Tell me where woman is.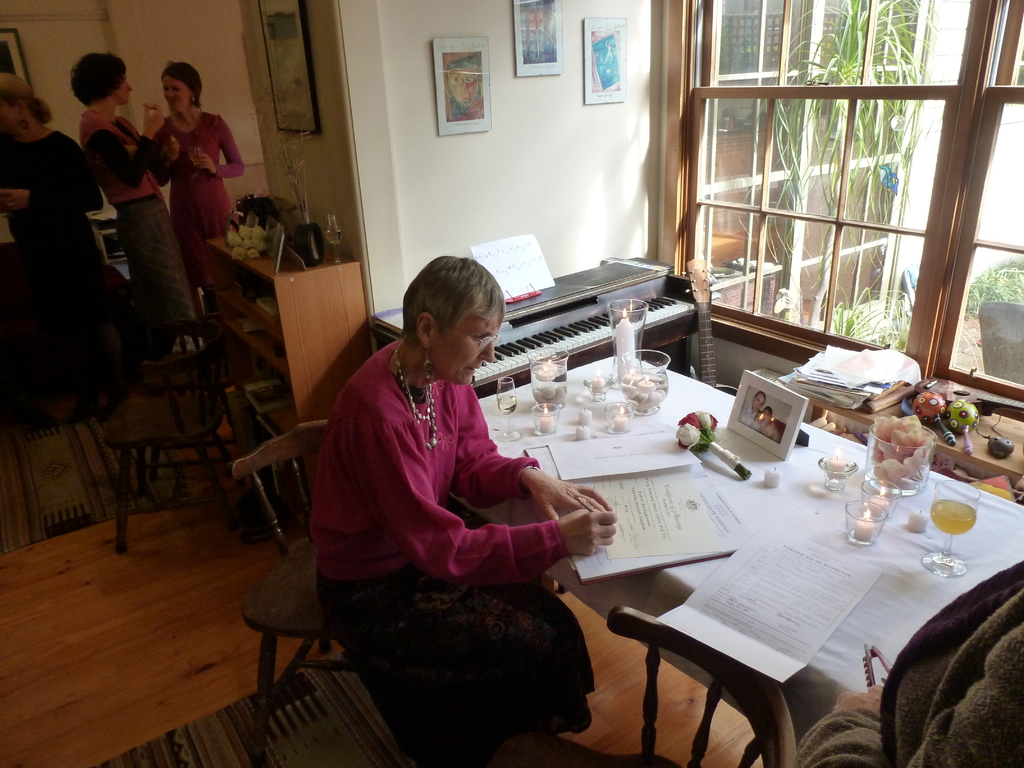
woman is at 756, 404, 781, 446.
